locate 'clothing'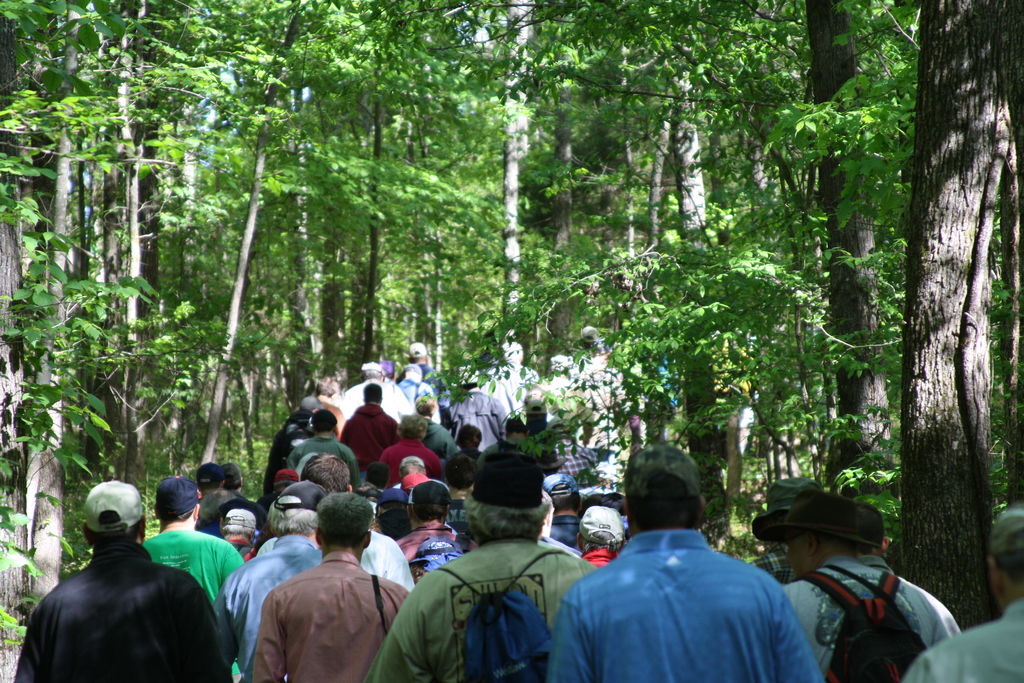
[867, 547, 962, 634]
